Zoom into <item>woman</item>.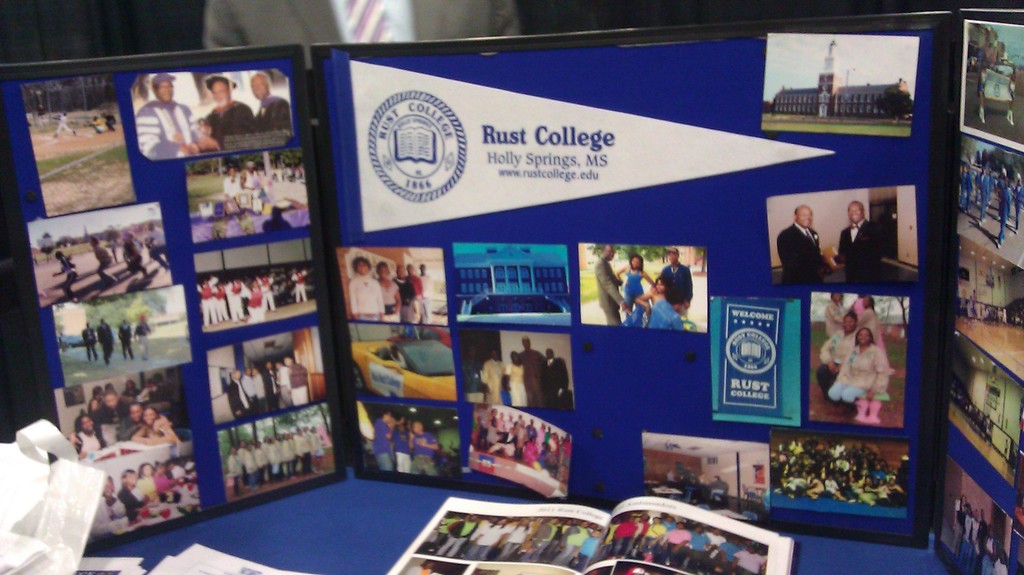
Zoom target: [left=119, top=471, right=152, bottom=513].
